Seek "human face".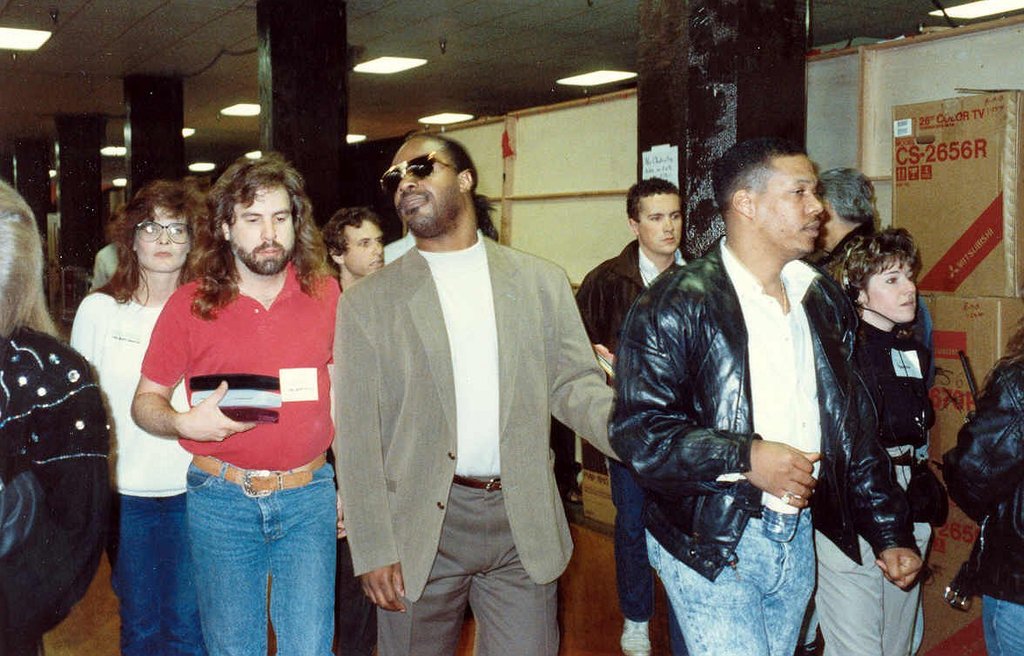
<region>860, 263, 913, 321</region>.
